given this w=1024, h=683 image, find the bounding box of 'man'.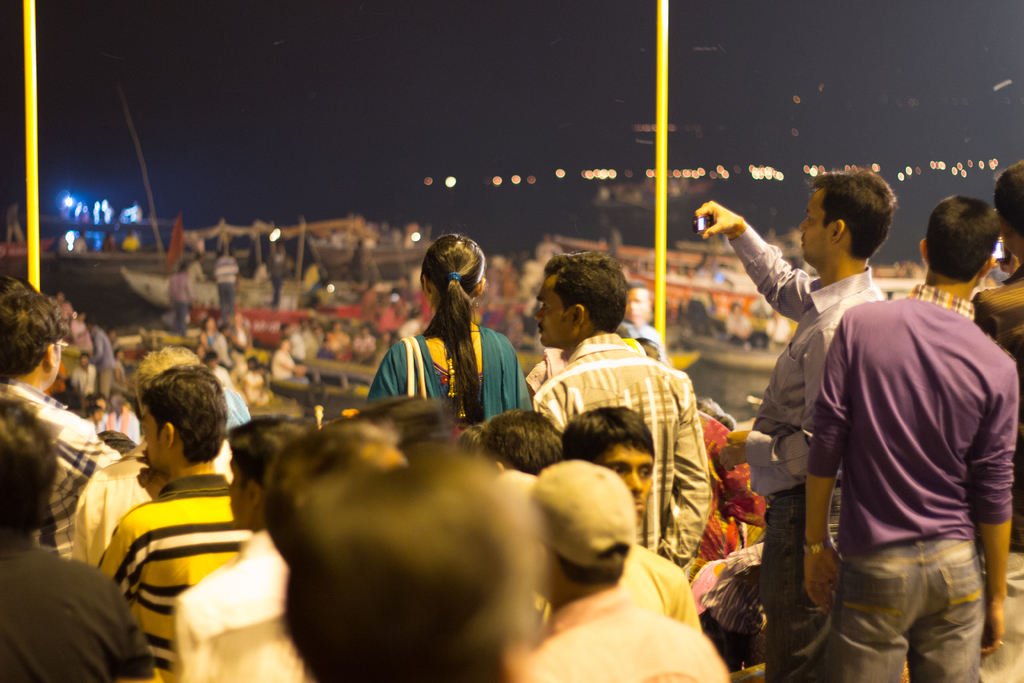
[518,274,709,561].
